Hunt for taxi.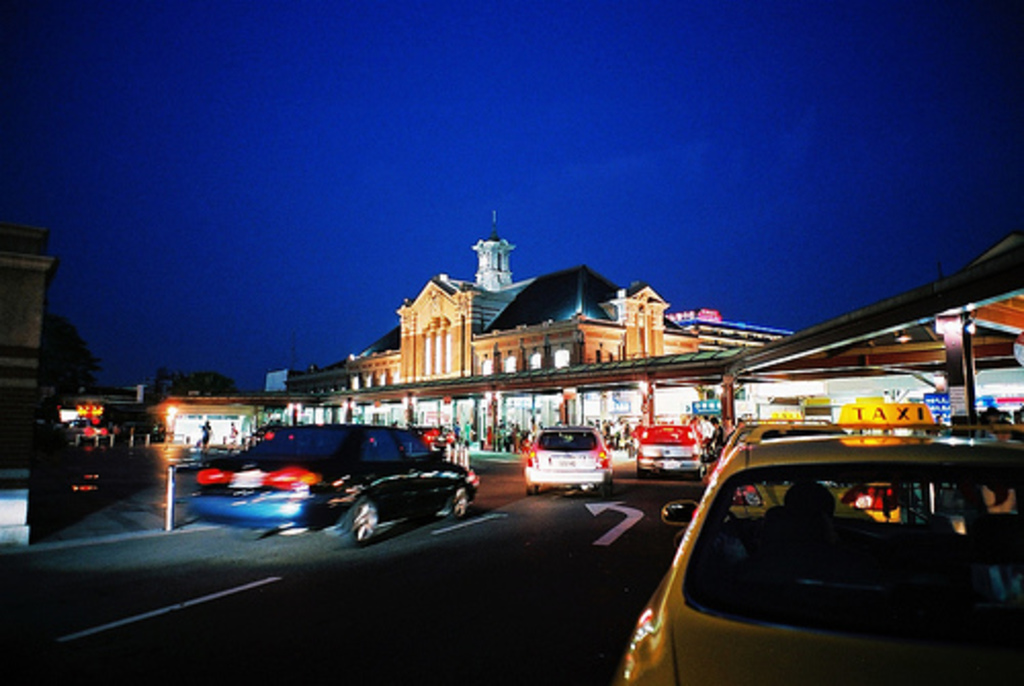
Hunted down at [x1=621, y1=393, x2=1022, y2=684].
